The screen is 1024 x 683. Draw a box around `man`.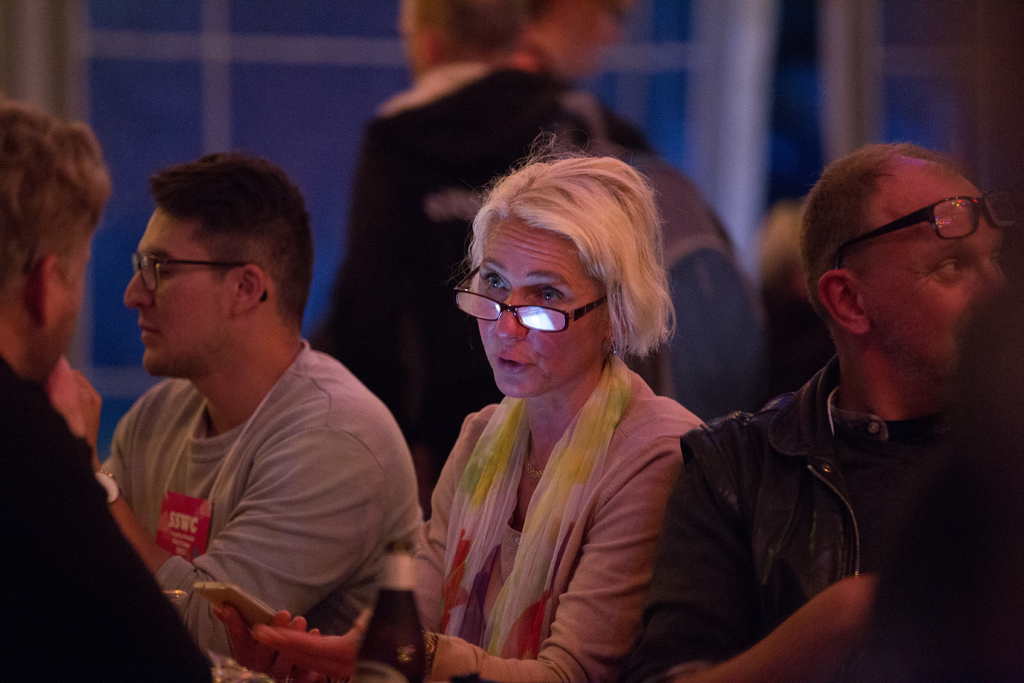
select_region(626, 140, 1023, 682).
